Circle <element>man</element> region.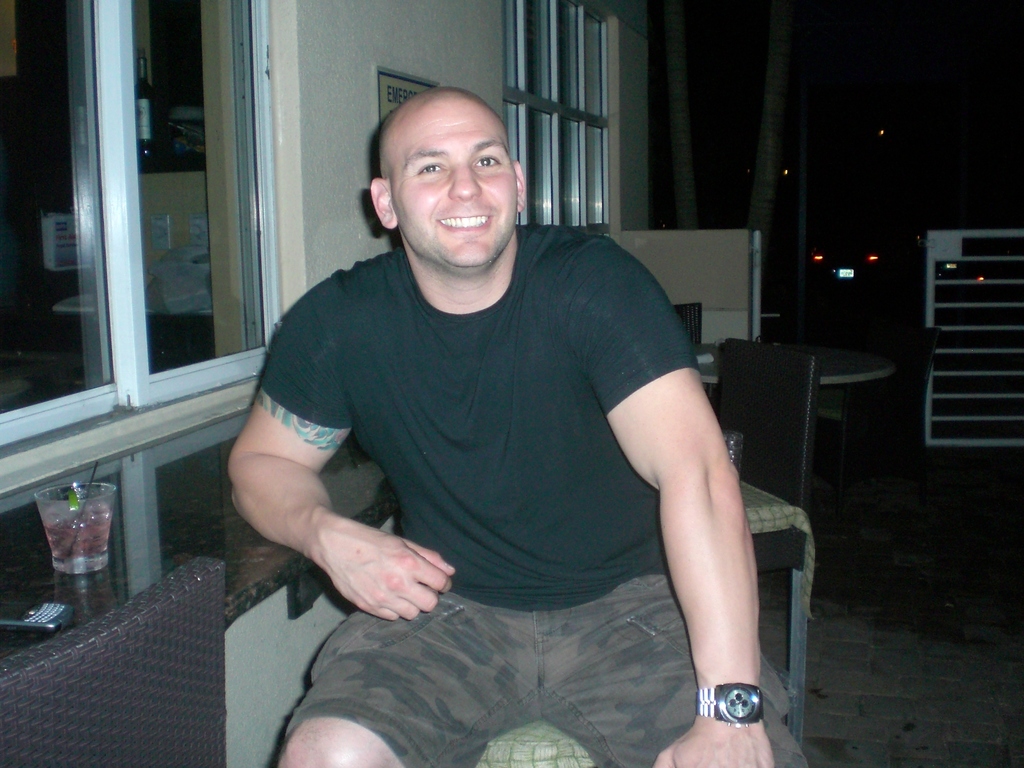
Region: (x1=216, y1=86, x2=819, y2=765).
